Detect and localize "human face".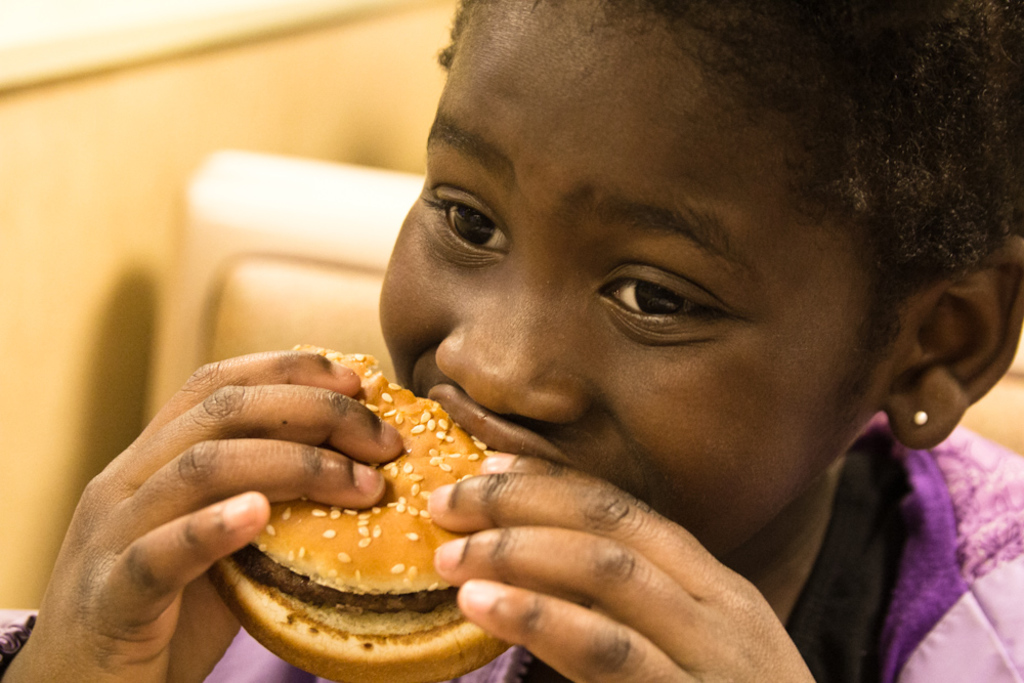
Localized at (x1=376, y1=0, x2=877, y2=551).
